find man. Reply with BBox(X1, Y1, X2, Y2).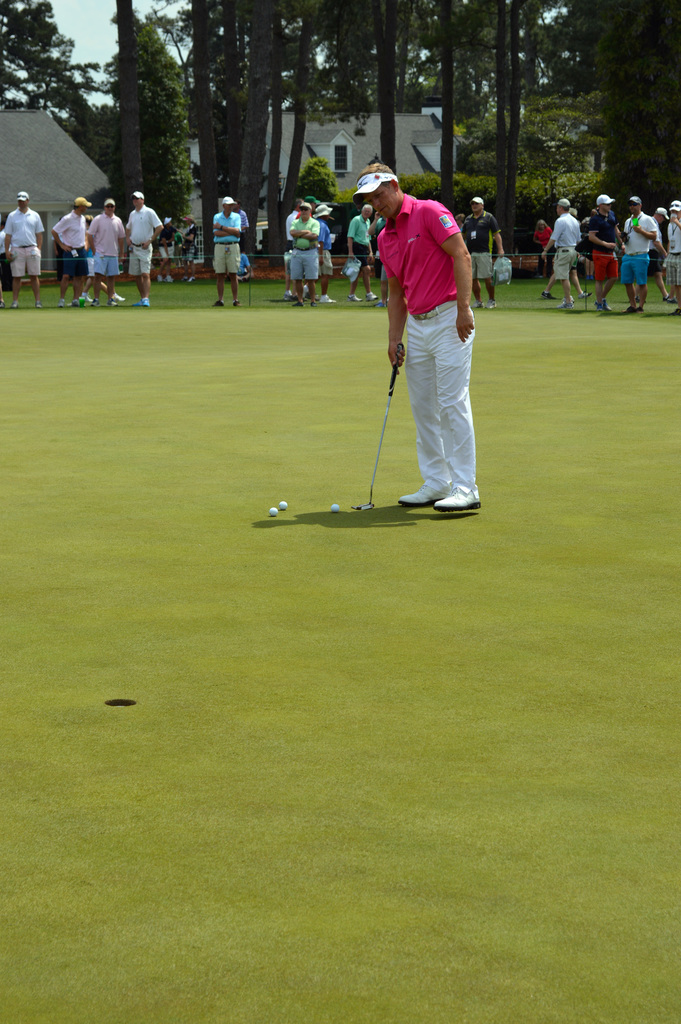
BBox(621, 196, 658, 314).
